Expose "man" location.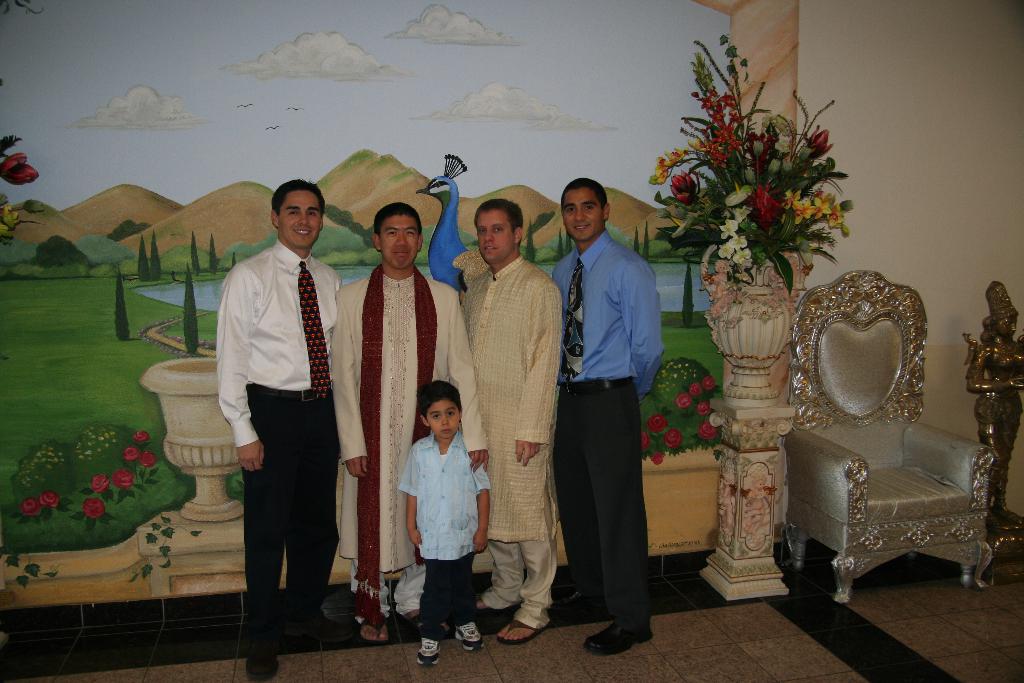
Exposed at x1=462 y1=200 x2=564 y2=640.
